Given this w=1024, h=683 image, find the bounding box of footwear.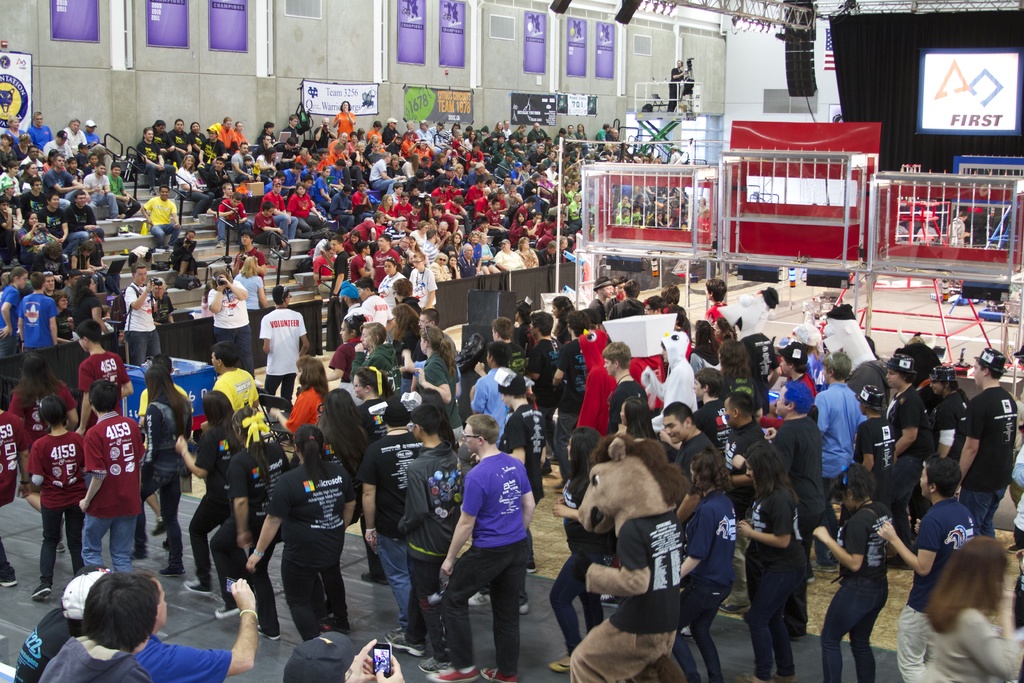
x1=28, y1=583, x2=63, y2=602.
